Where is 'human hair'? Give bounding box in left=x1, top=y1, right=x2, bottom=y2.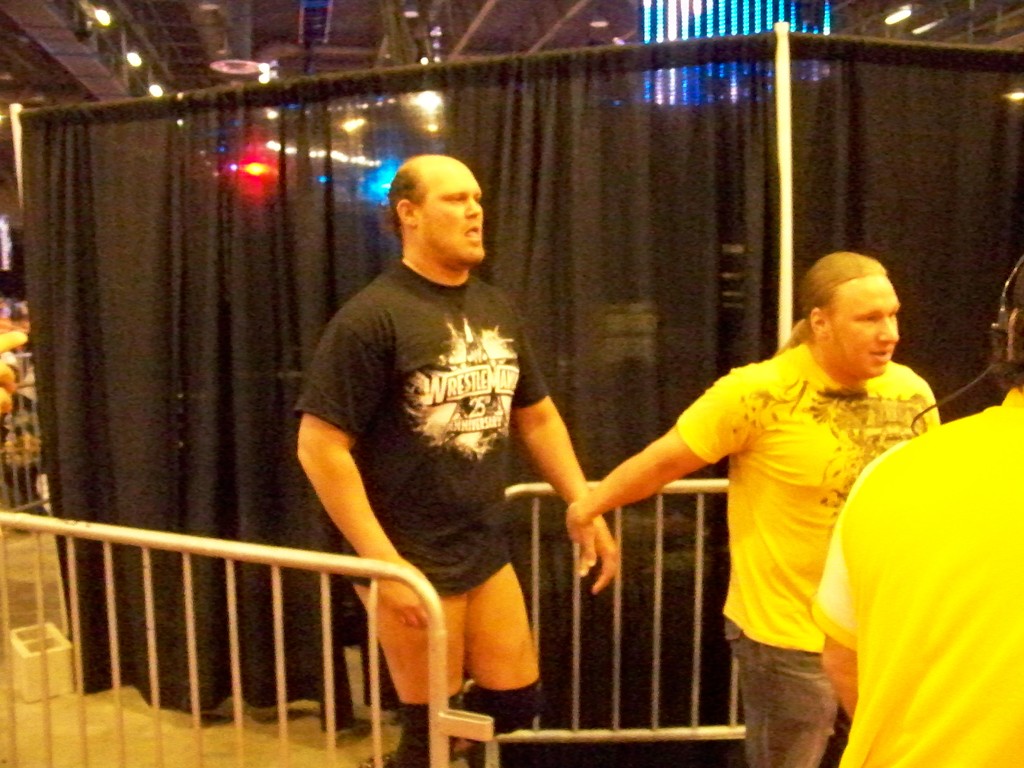
left=388, top=156, right=489, bottom=256.
